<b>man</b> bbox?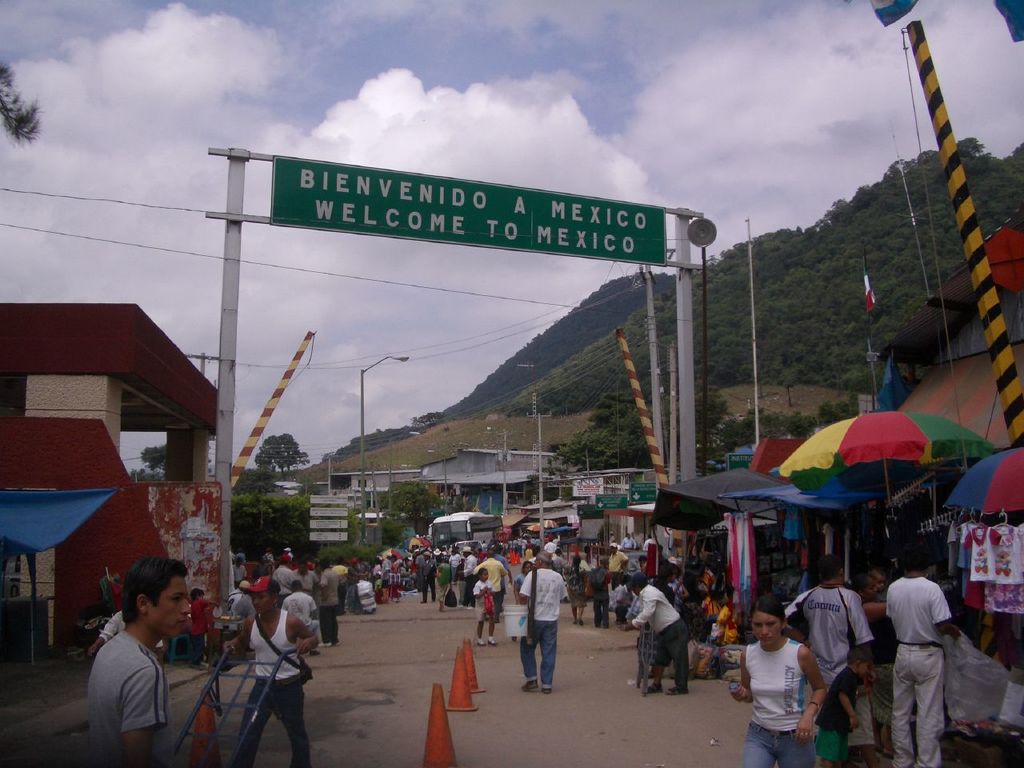
rect(782, 552, 878, 766)
